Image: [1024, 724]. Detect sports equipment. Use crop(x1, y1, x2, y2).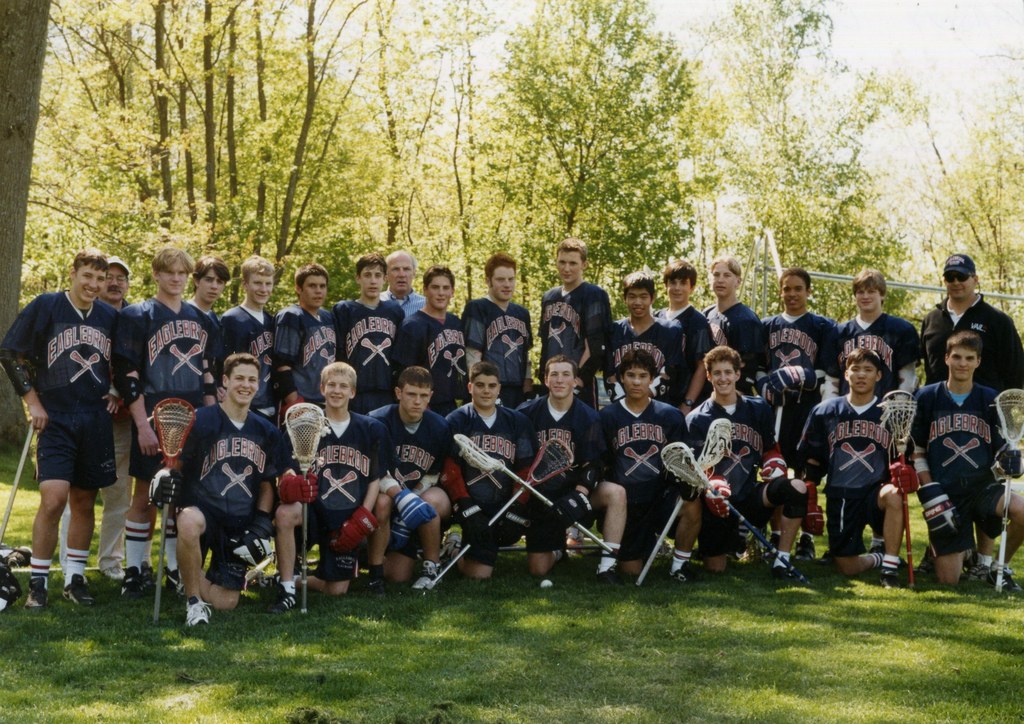
crop(543, 489, 592, 531).
